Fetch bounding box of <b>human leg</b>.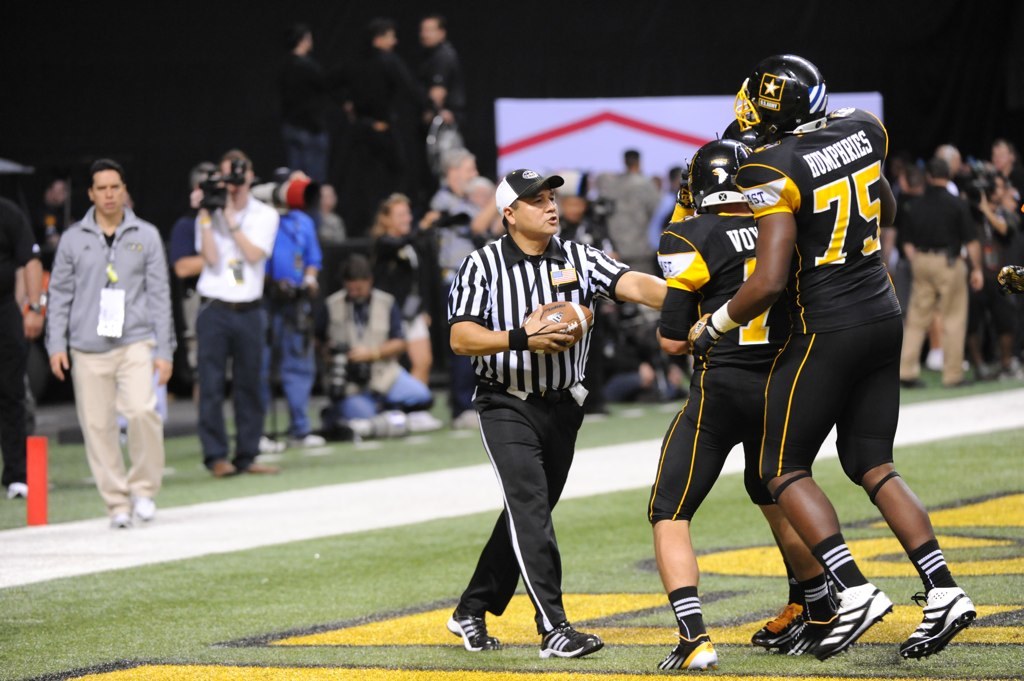
Bbox: crop(68, 343, 126, 525).
